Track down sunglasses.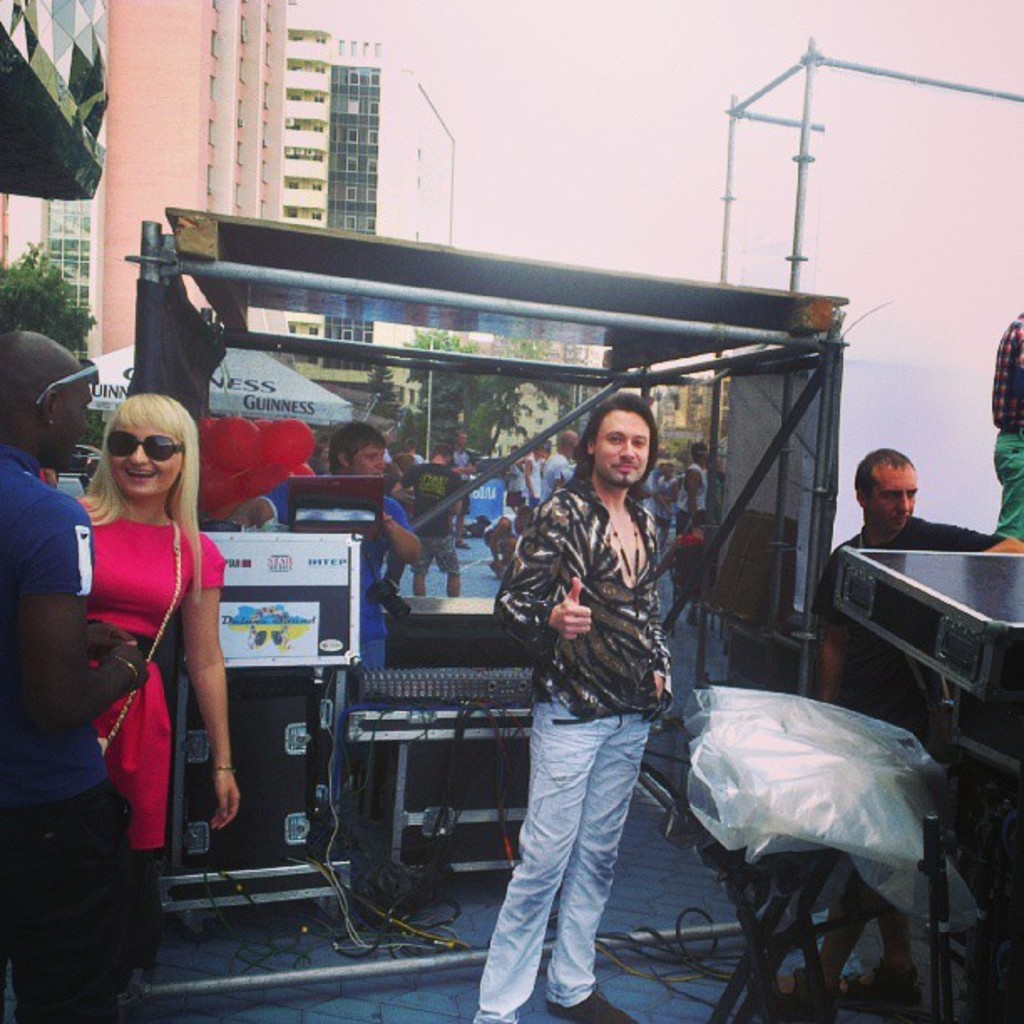
Tracked to 35 358 104 410.
